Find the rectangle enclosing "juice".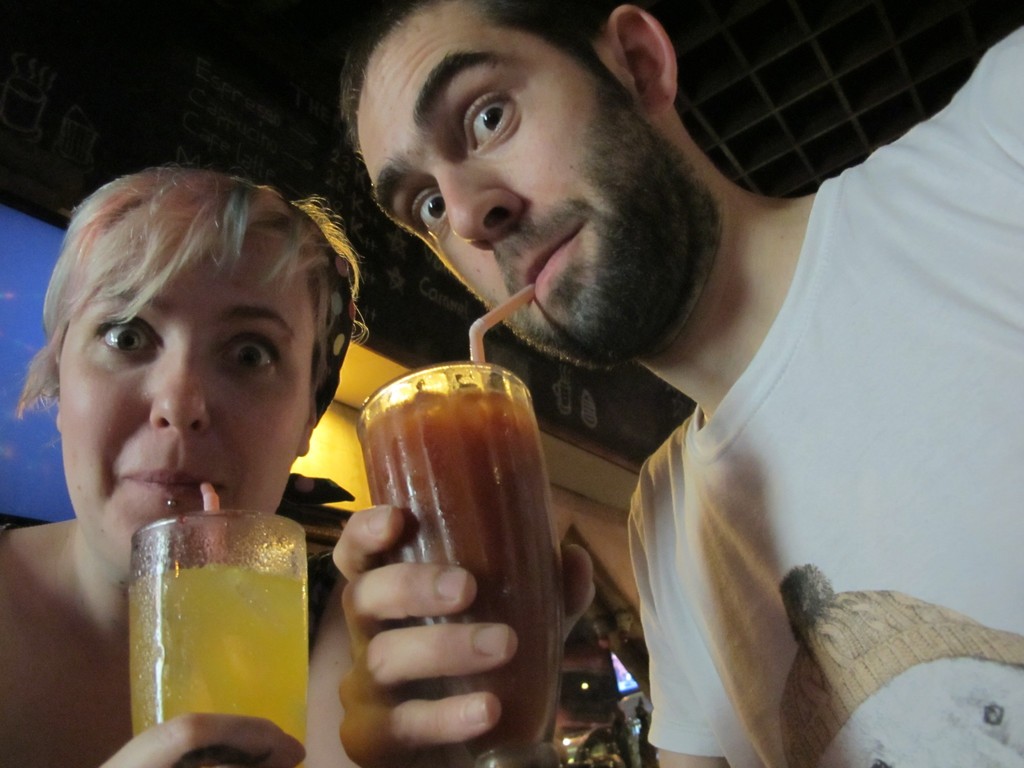
left=354, top=378, right=561, bottom=767.
